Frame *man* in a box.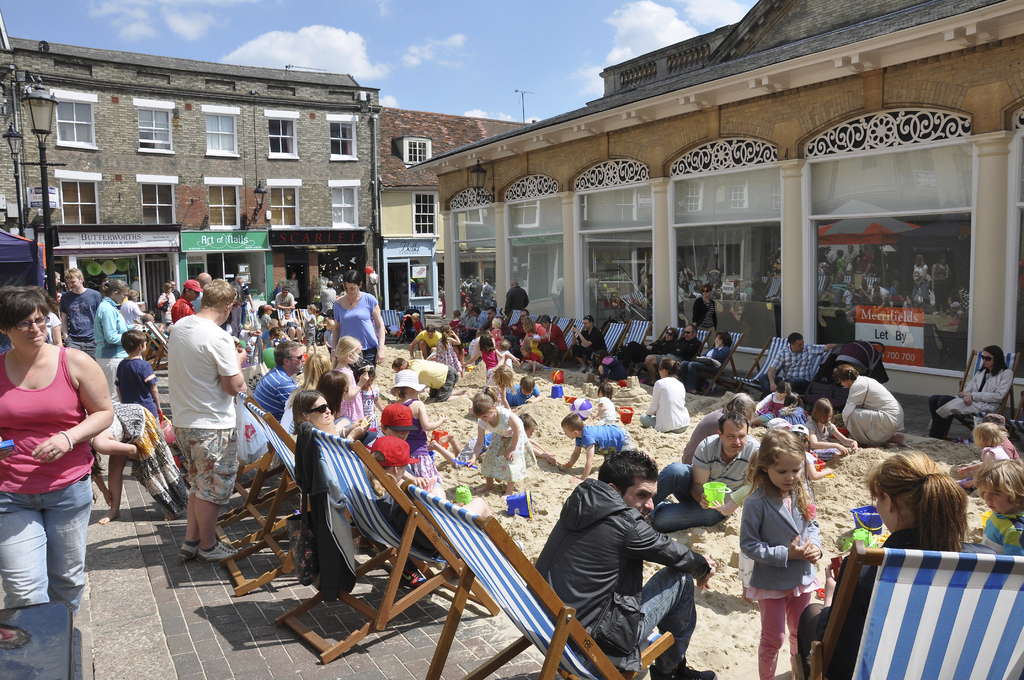
rect(406, 325, 438, 353).
